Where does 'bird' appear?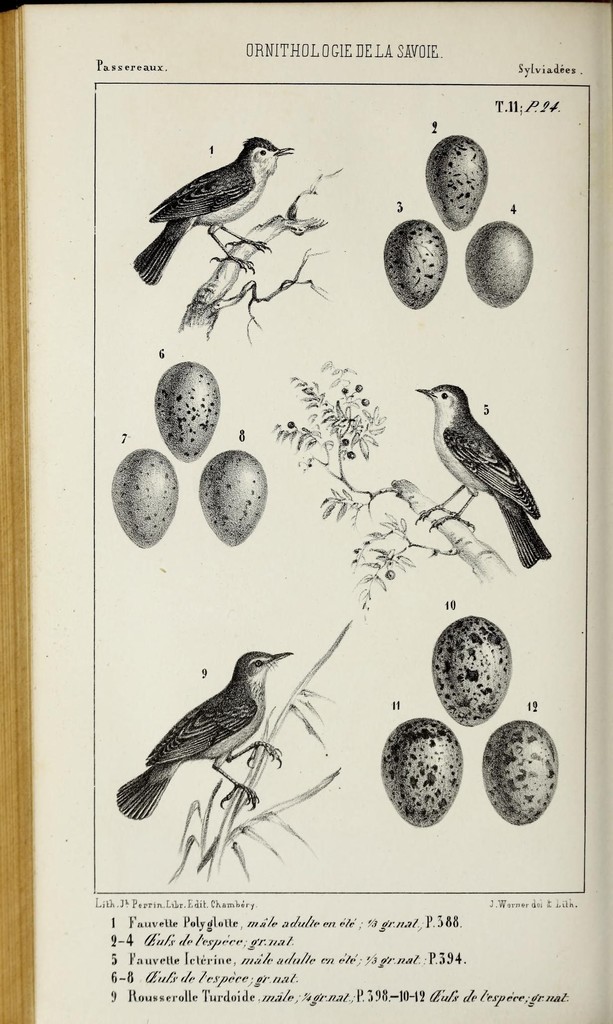
Appears at x1=132 y1=132 x2=296 y2=287.
